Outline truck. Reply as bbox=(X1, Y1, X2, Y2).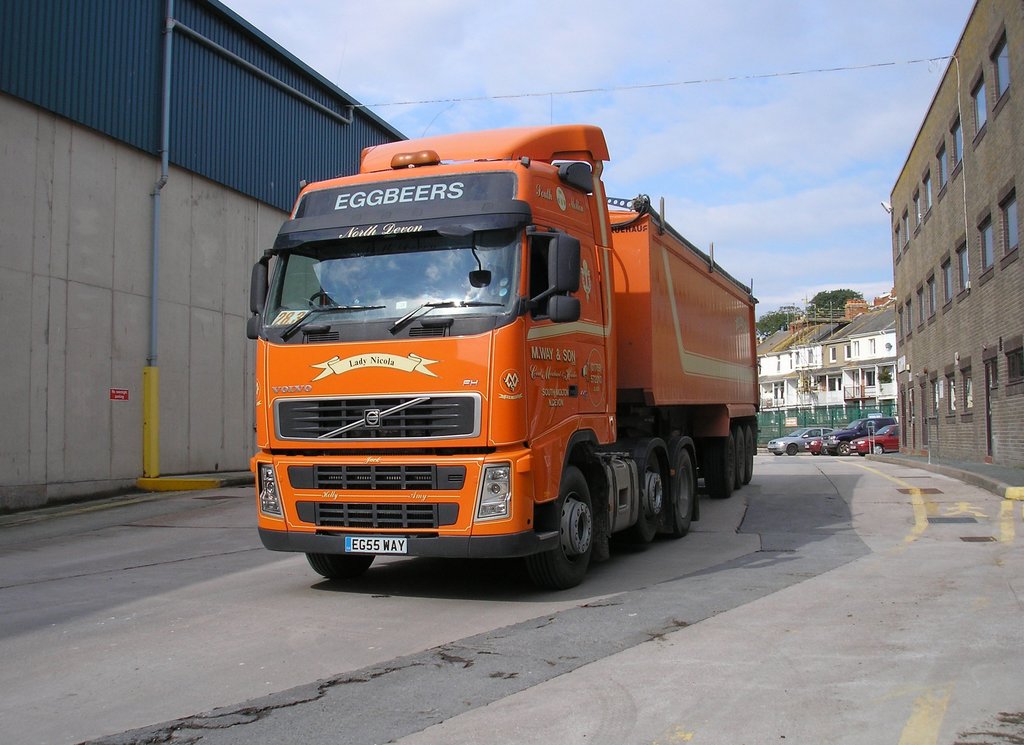
bbox=(245, 130, 758, 613).
